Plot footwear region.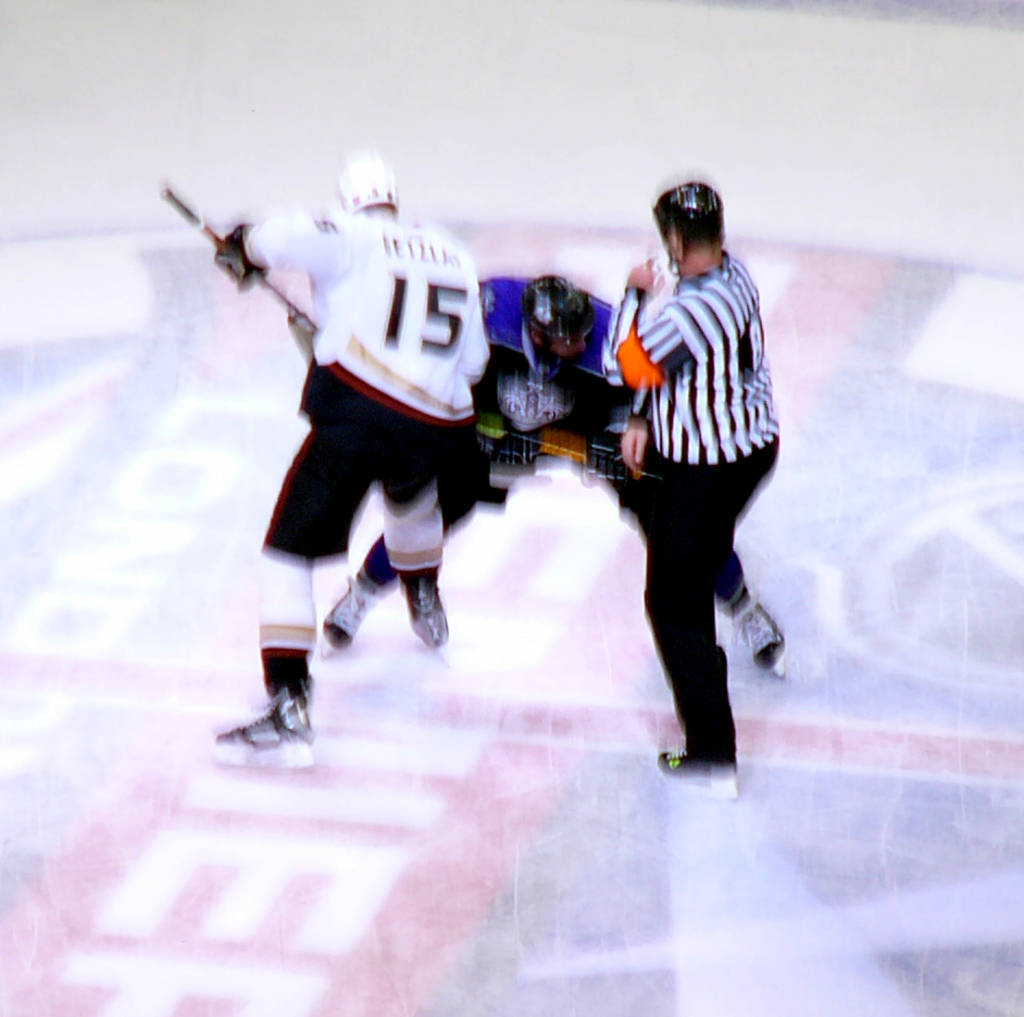
Plotted at {"left": 211, "top": 692, "right": 316, "bottom": 768}.
